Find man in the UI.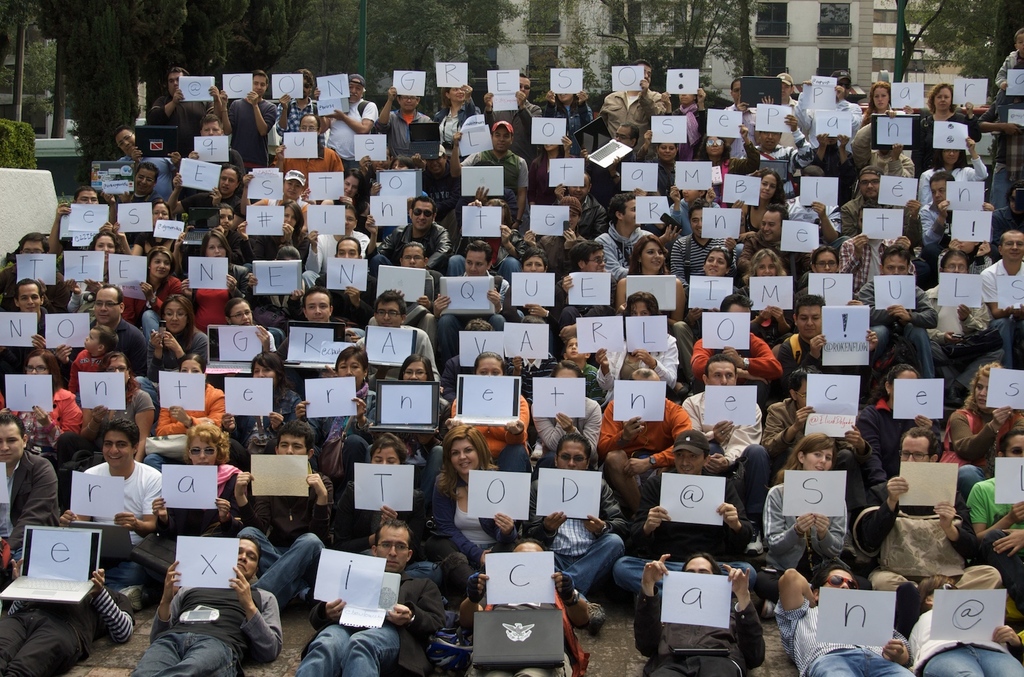
UI element at Rect(456, 537, 591, 676).
